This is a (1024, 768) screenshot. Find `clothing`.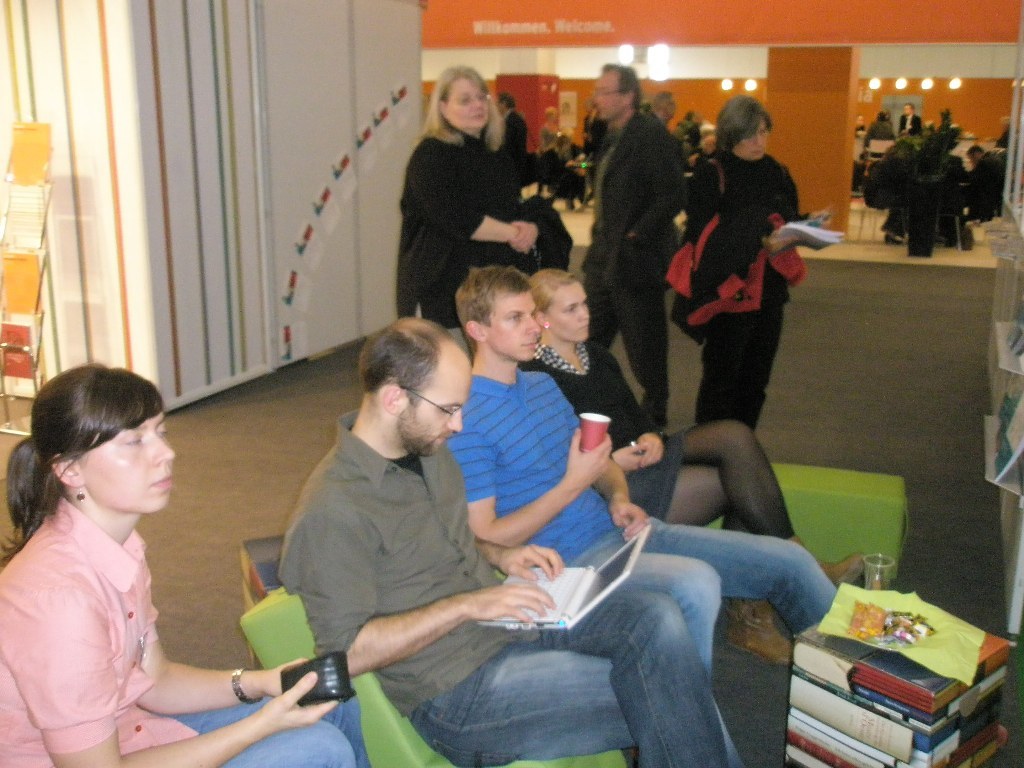
Bounding box: (x1=872, y1=121, x2=892, y2=174).
